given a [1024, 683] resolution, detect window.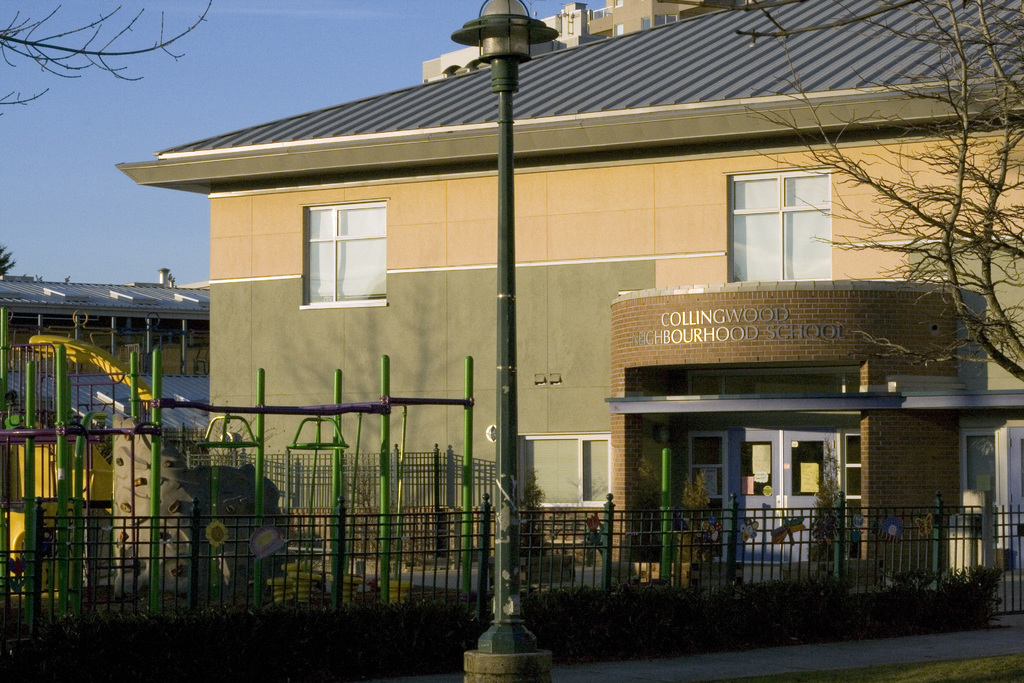
pyautogui.locateOnScreen(298, 194, 388, 310).
